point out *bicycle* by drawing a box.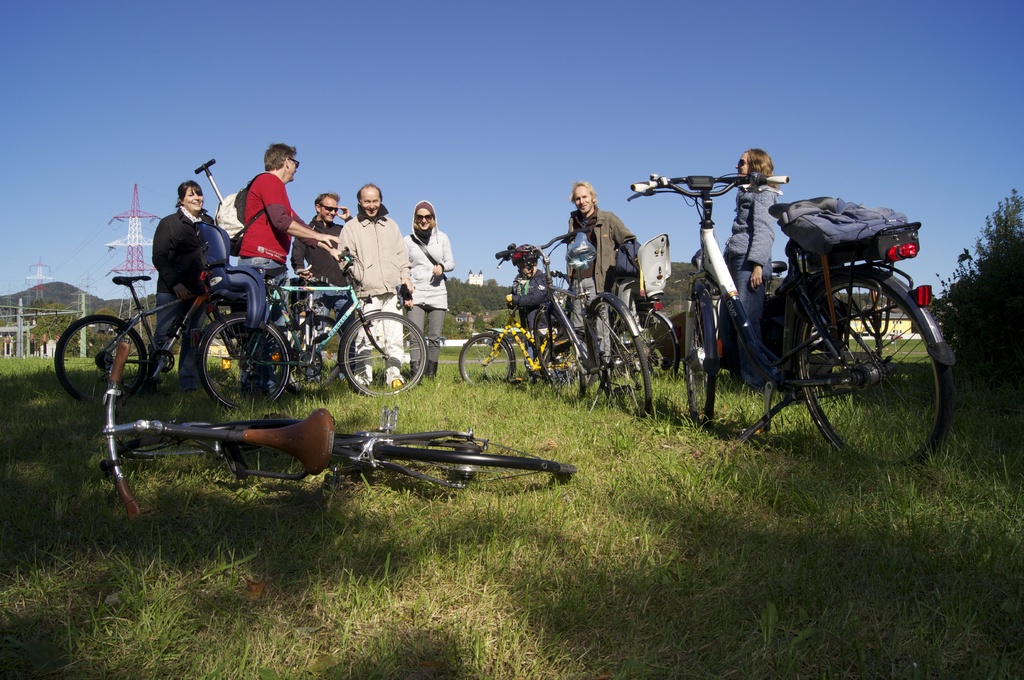
(203, 255, 426, 412).
